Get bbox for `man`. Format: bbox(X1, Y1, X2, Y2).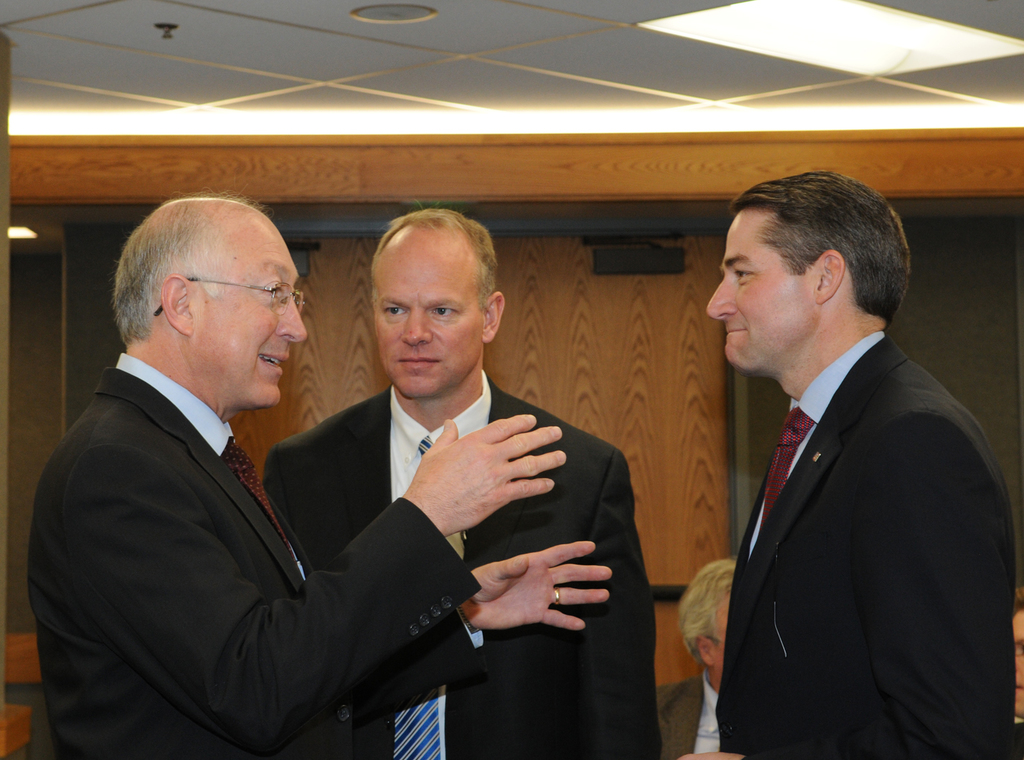
bbox(699, 169, 1014, 759).
